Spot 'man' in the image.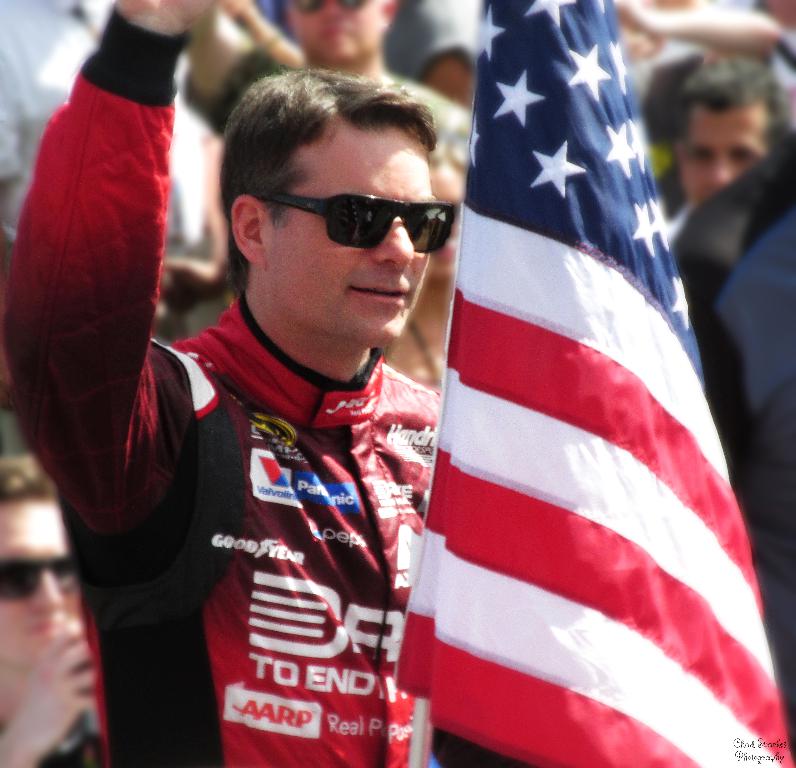
'man' found at crop(190, 0, 486, 209).
